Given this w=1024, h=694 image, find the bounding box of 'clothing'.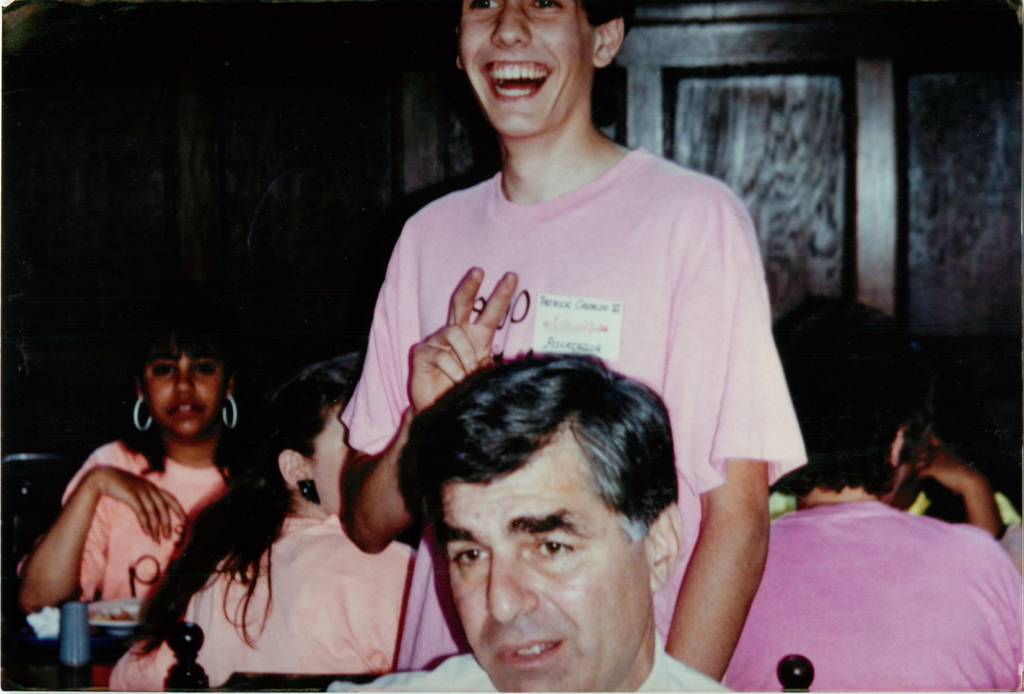
left=26, top=444, right=246, bottom=690.
